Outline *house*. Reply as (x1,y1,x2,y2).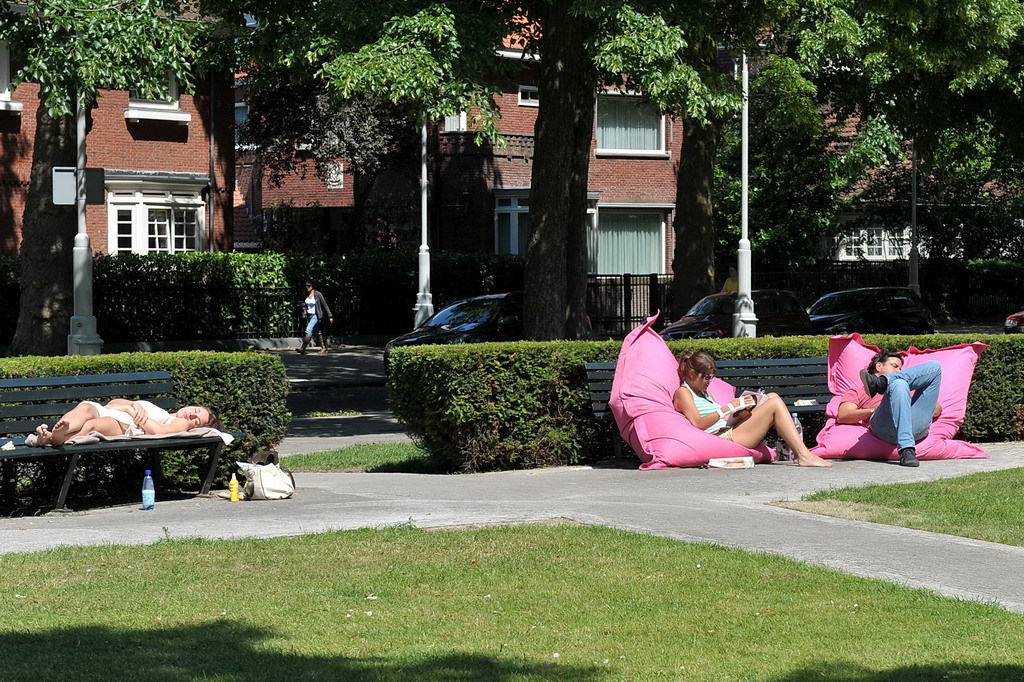
(0,0,354,257).
